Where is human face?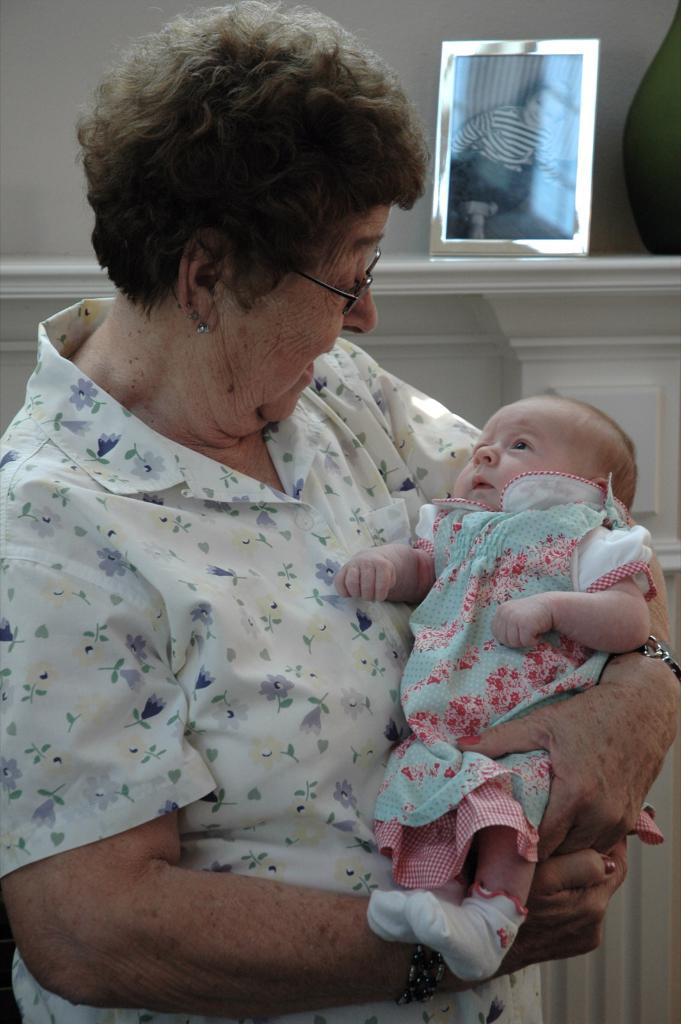
[521, 99, 561, 127].
